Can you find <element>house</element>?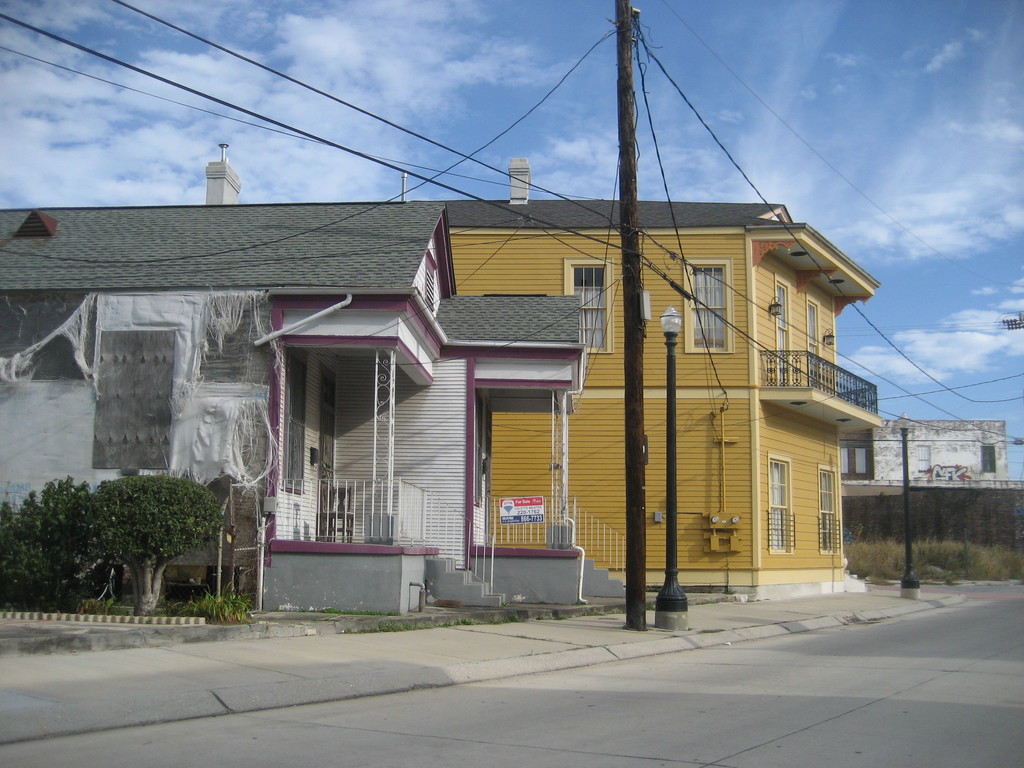
Yes, bounding box: <region>376, 202, 884, 605</region>.
